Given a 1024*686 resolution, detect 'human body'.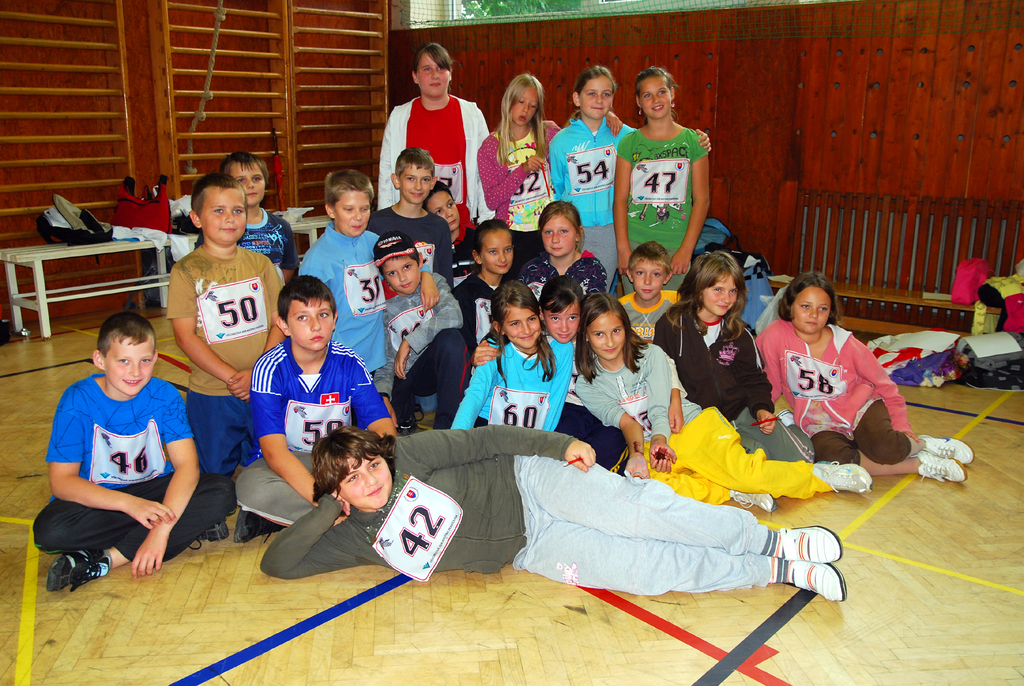
370, 208, 452, 299.
